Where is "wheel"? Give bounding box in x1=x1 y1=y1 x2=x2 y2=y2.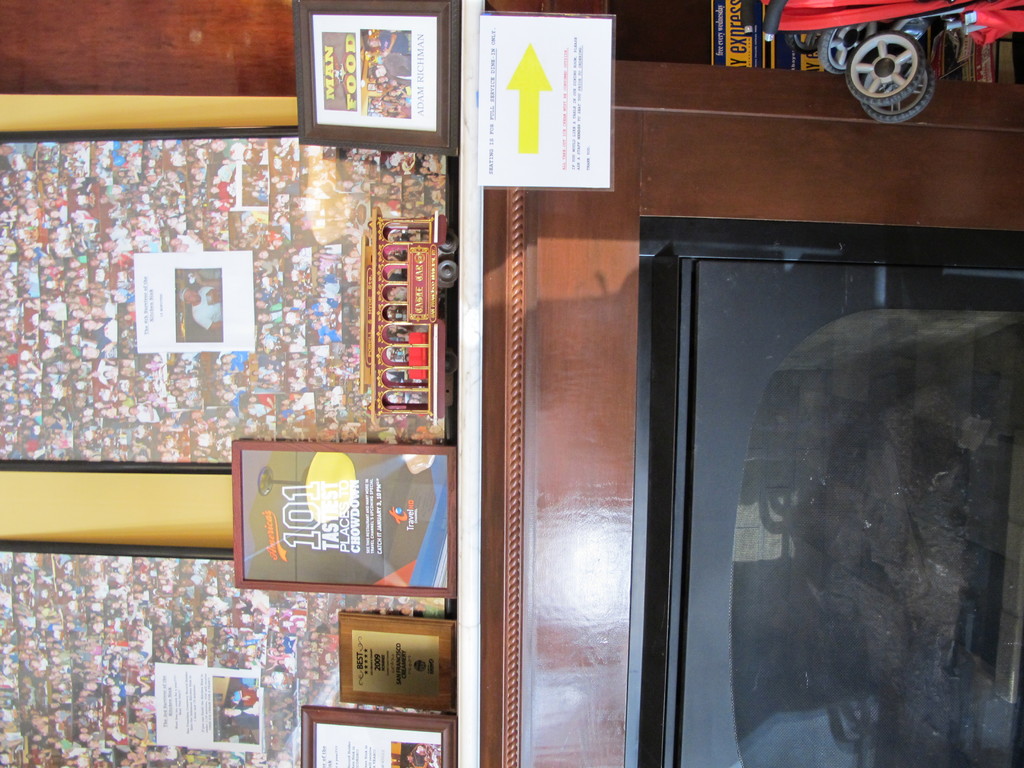
x1=784 y1=28 x2=819 y2=51.
